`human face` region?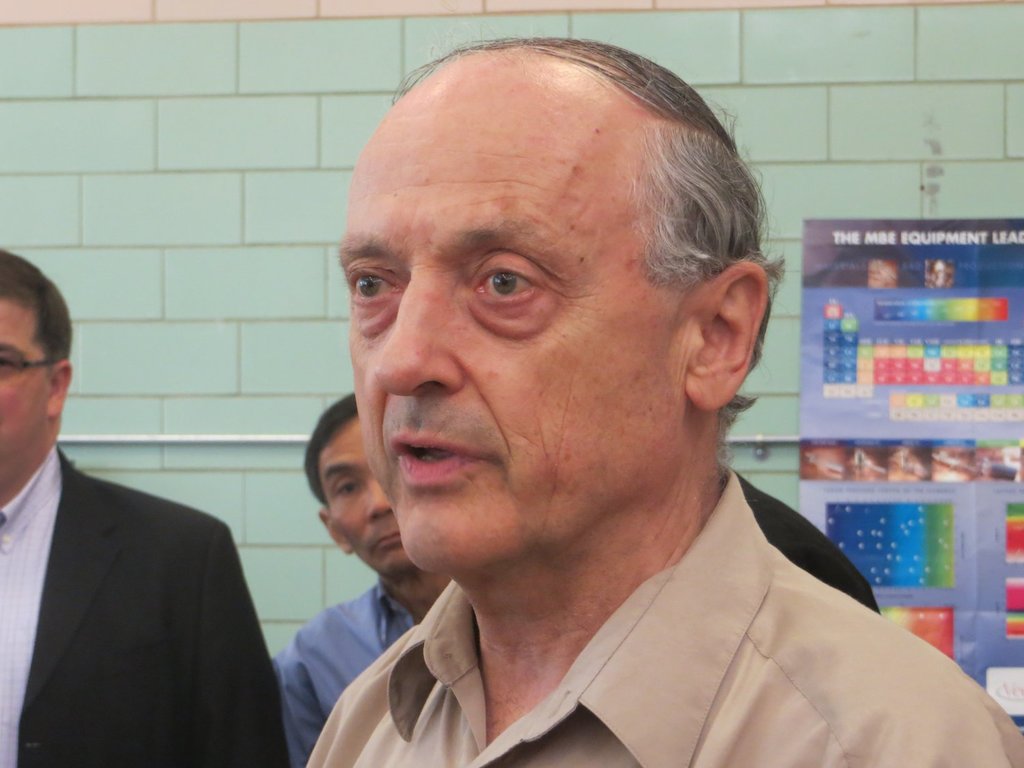
(x1=318, y1=421, x2=404, y2=574)
